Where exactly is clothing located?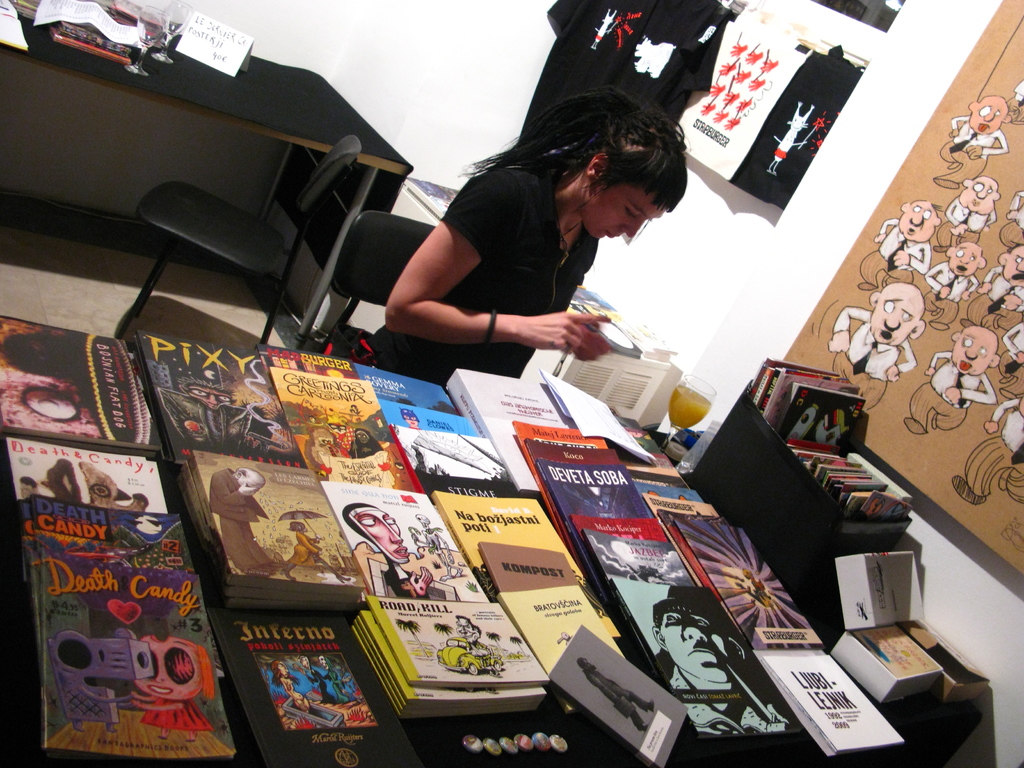
Its bounding box is crop(968, 264, 1023, 333).
